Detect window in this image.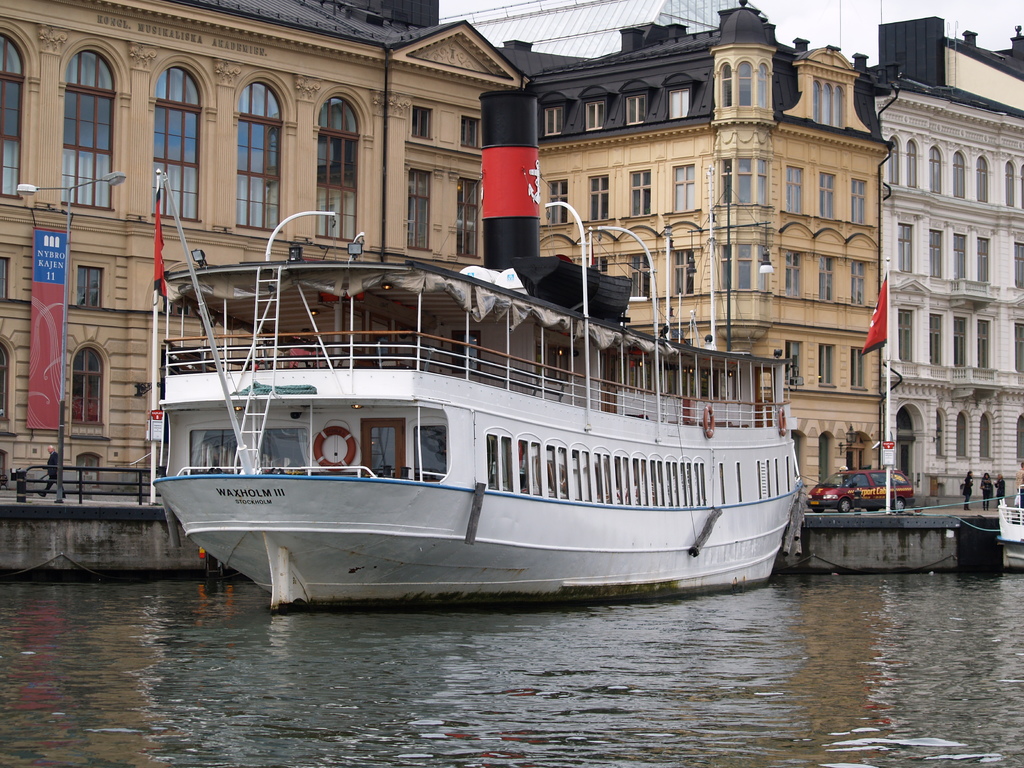
Detection: <box>408,104,429,139</box>.
